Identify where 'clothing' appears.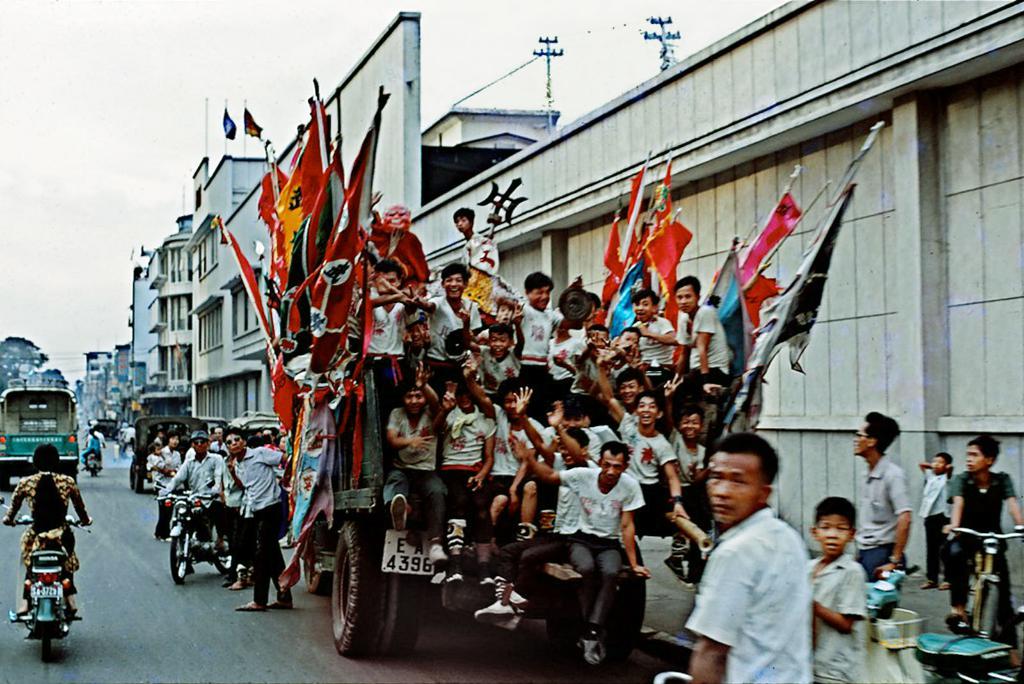
Appears at l=851, t=457, r=913, b=581.
